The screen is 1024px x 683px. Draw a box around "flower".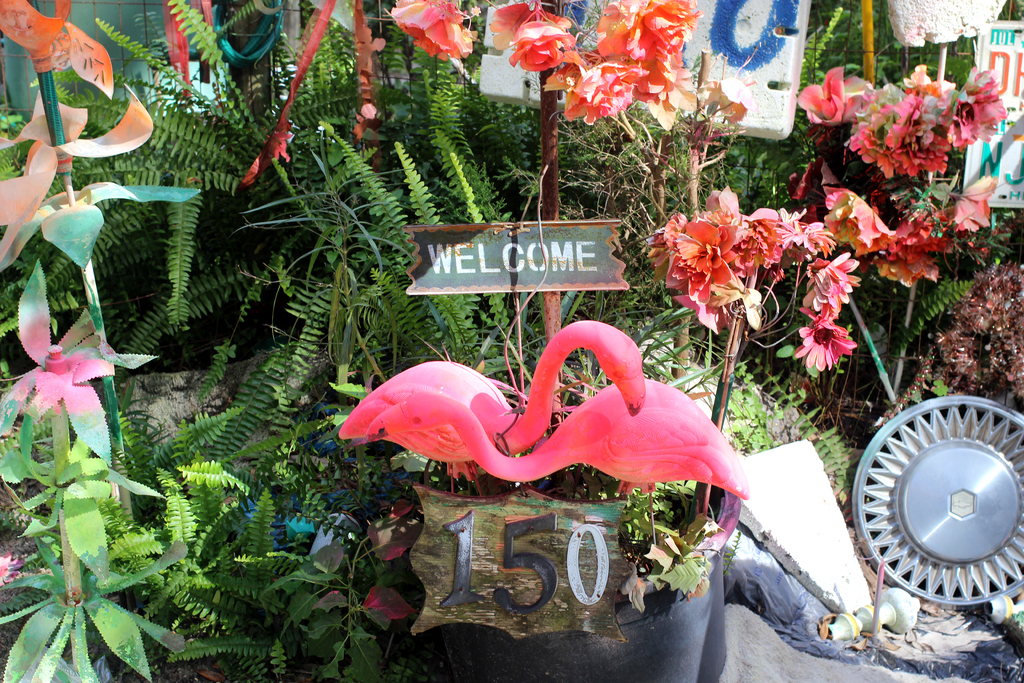
(0, 557, 28, 582).
